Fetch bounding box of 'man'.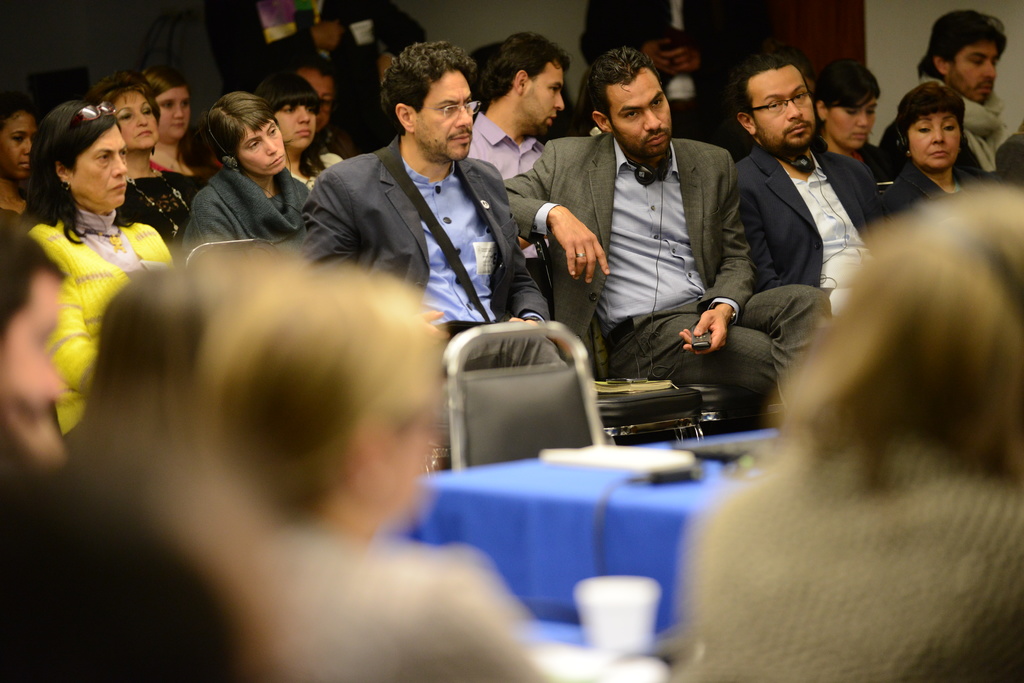
Bbox: locate(495, 45, 838, 405).
